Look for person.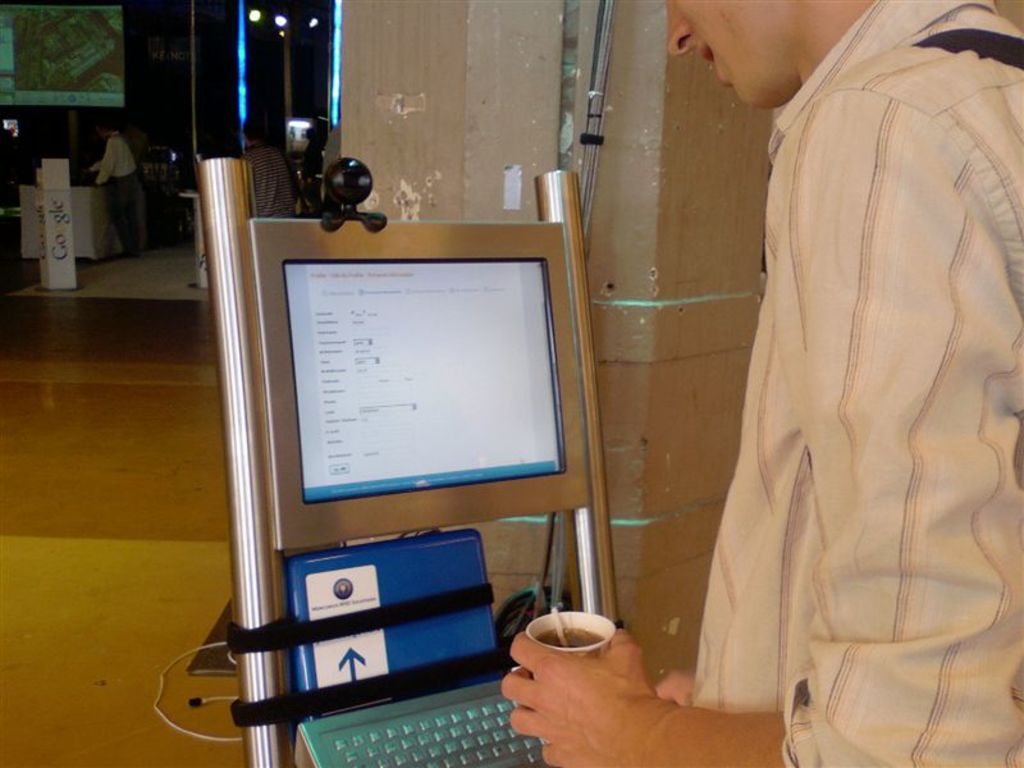
Found: region(242, 111, 300, 219).
